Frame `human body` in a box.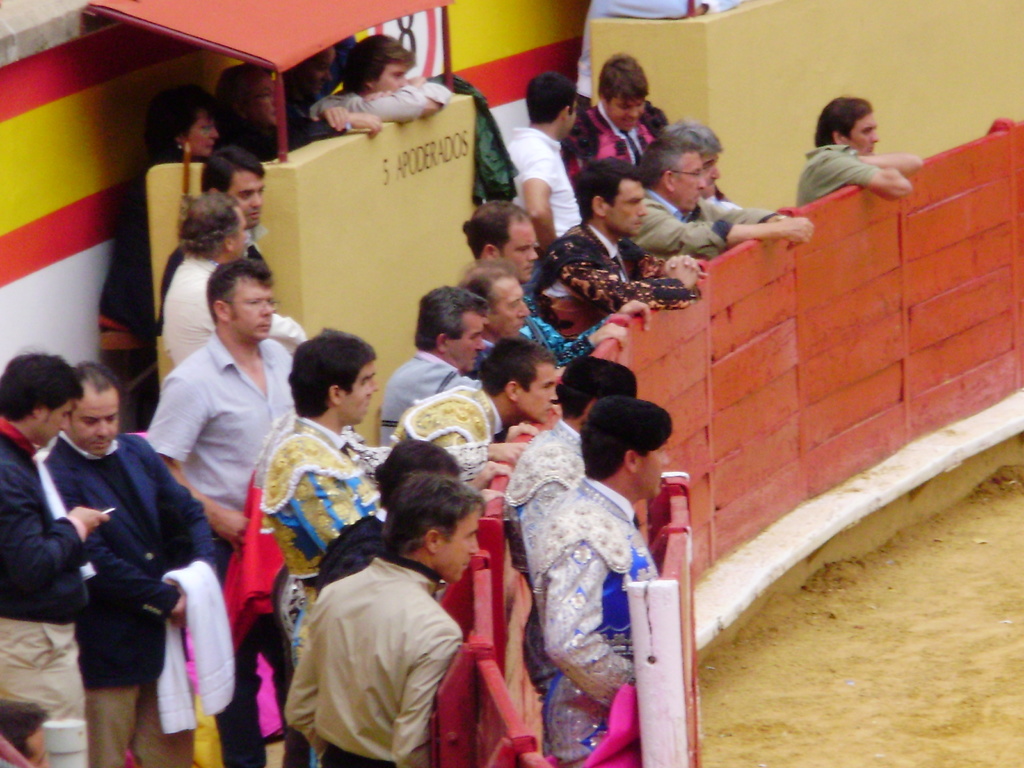
x1=461 y1=202 x2=642 y2=361.
